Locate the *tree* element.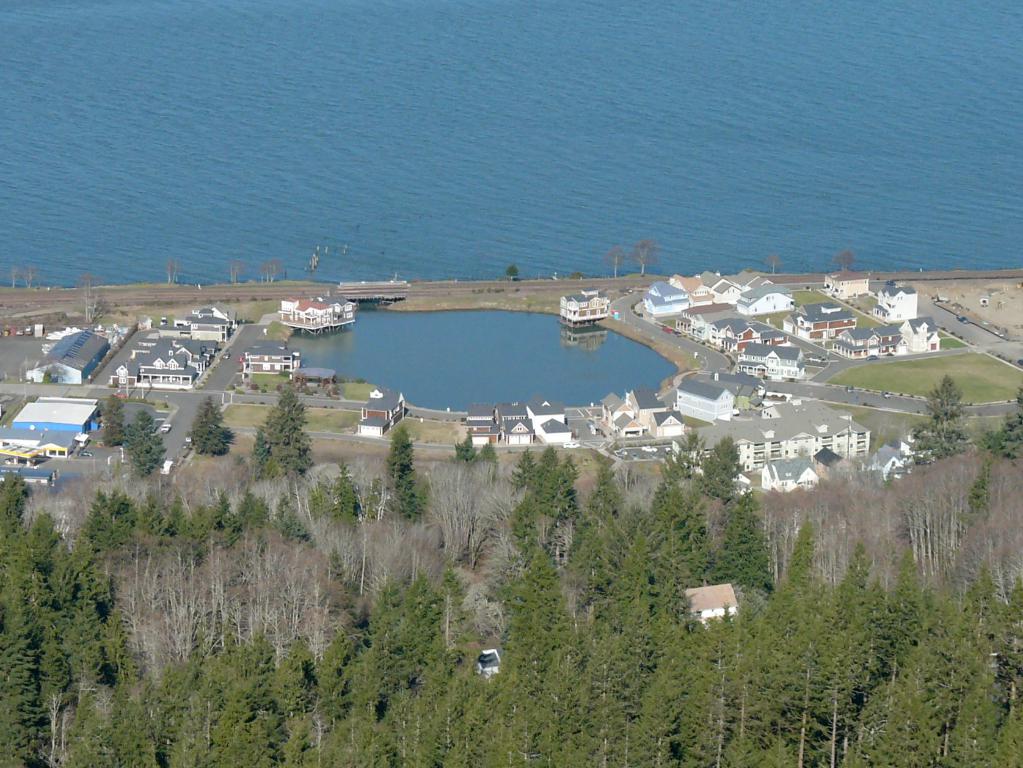
Element bbox: (556, 450, 583, 524).
